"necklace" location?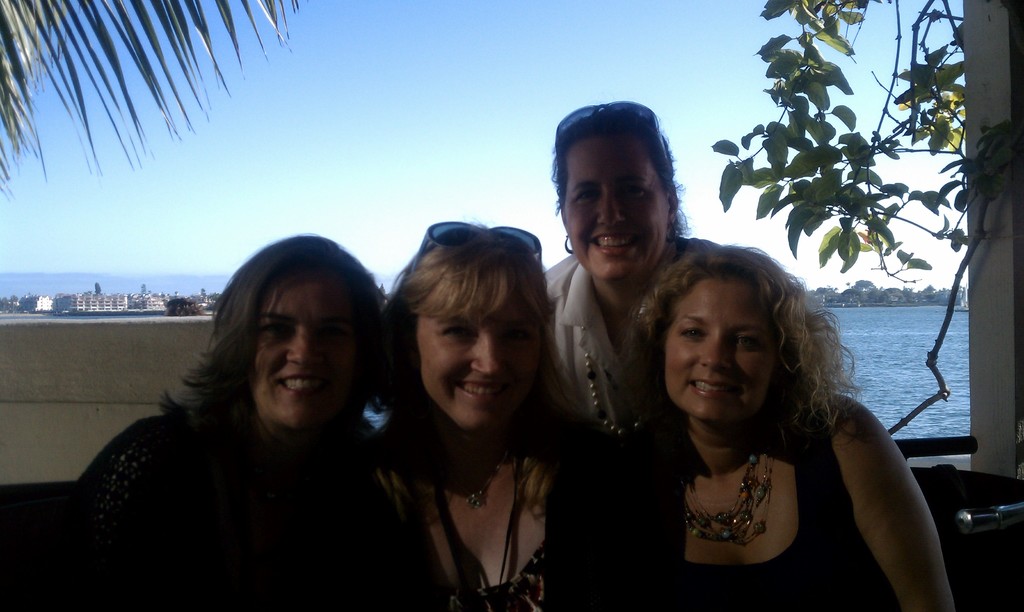
x1=680 y1=439 x2=771 y2=542
